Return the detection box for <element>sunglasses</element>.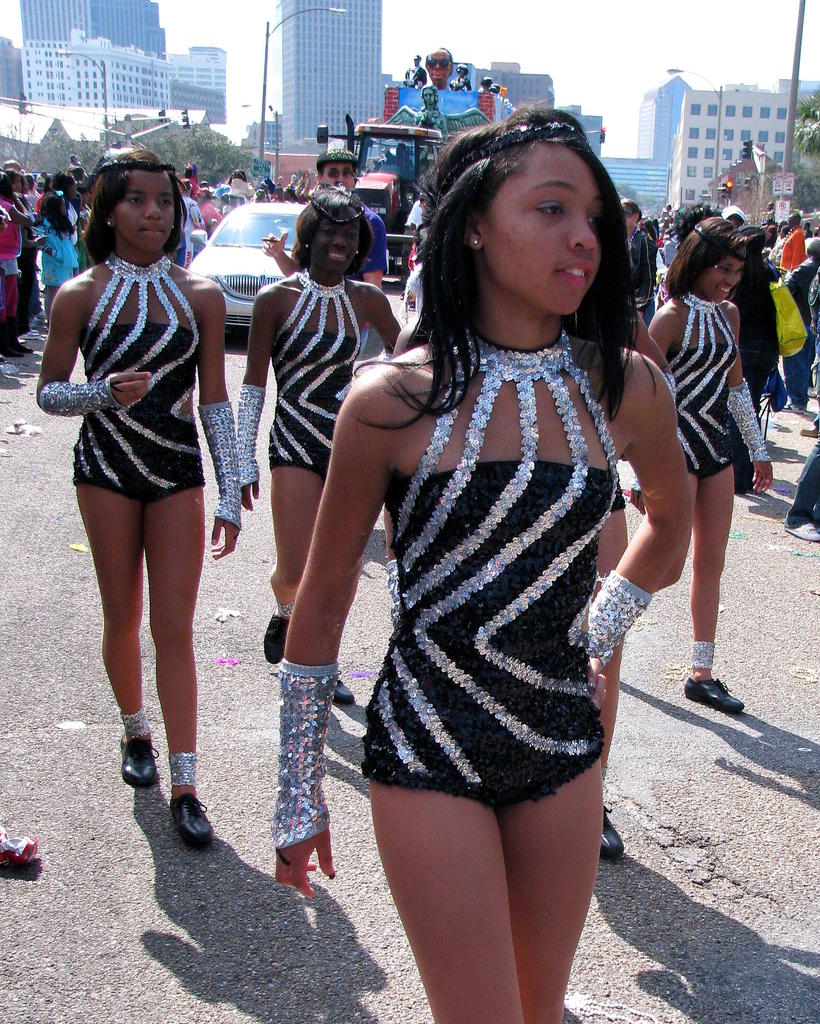
pyautogui.locateOnScreen(425, 56, 450, 68).
